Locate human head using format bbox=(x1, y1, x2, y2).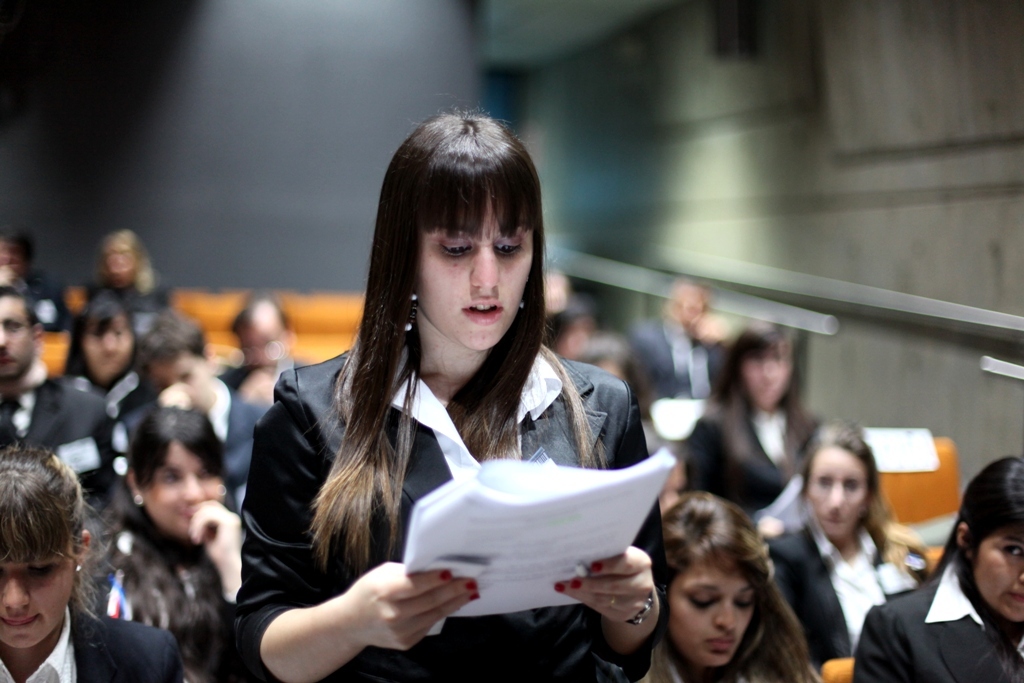
bbox=(381, 109, 546, 357).
